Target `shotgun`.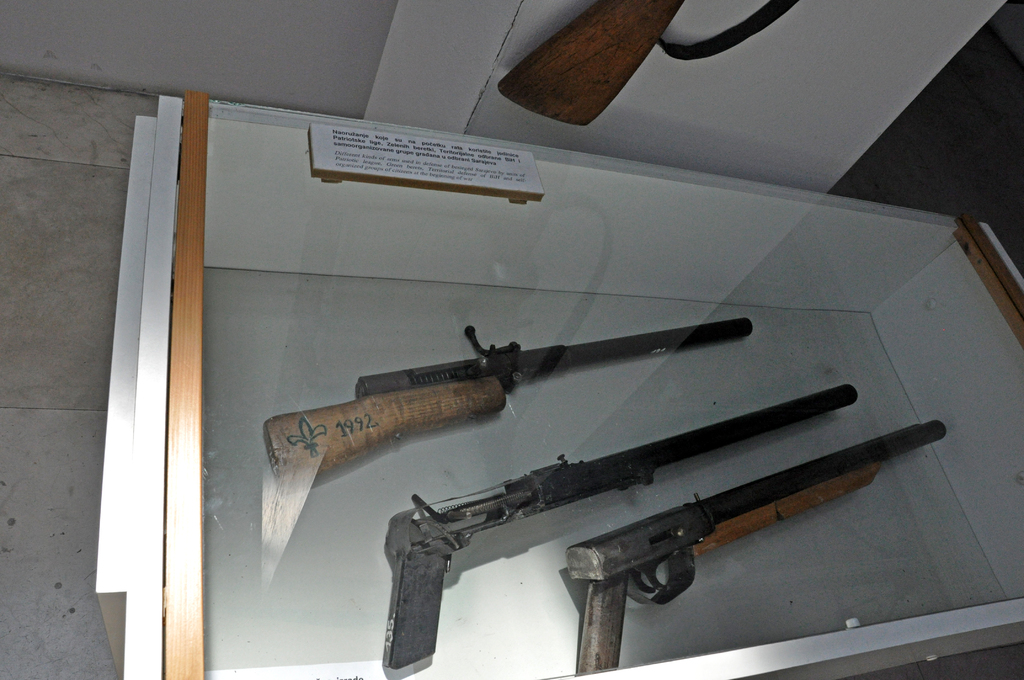
Target region: box(561, 418, 945, 679).
